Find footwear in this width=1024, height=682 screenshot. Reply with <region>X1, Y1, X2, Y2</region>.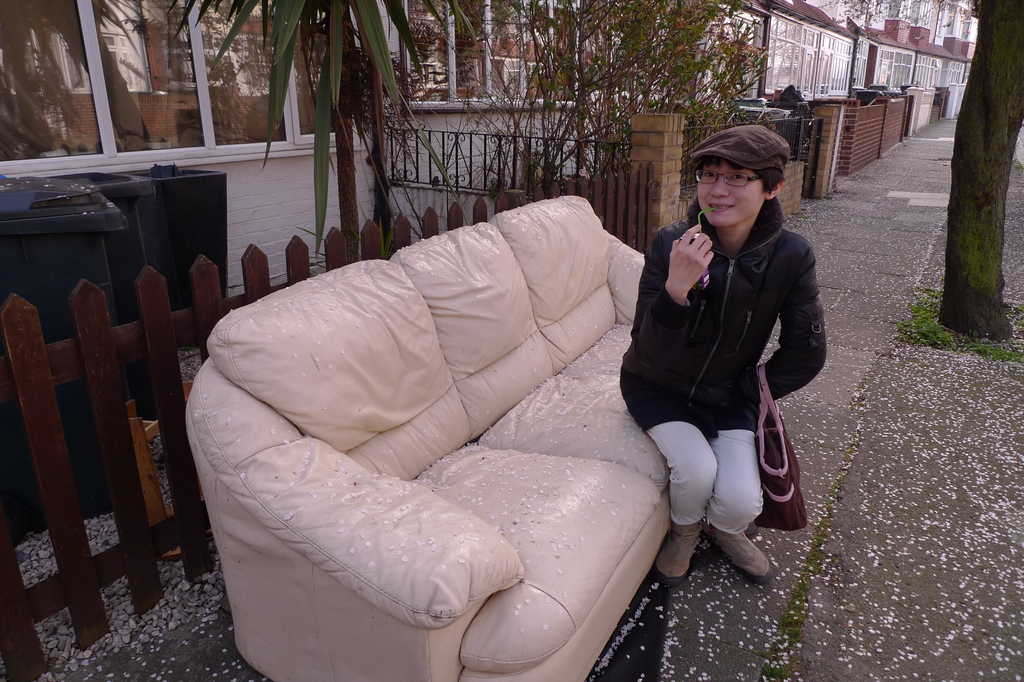
<region>704, 530, 772, 588</region>.
